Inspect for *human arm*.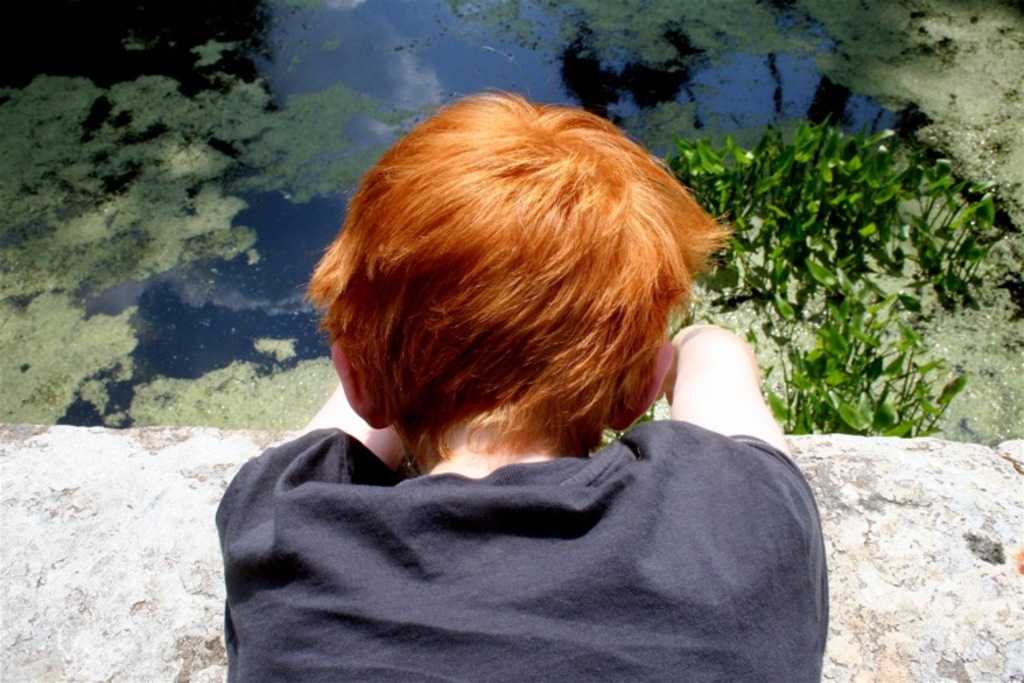
Inspection: 213, 380, 411, 550.
